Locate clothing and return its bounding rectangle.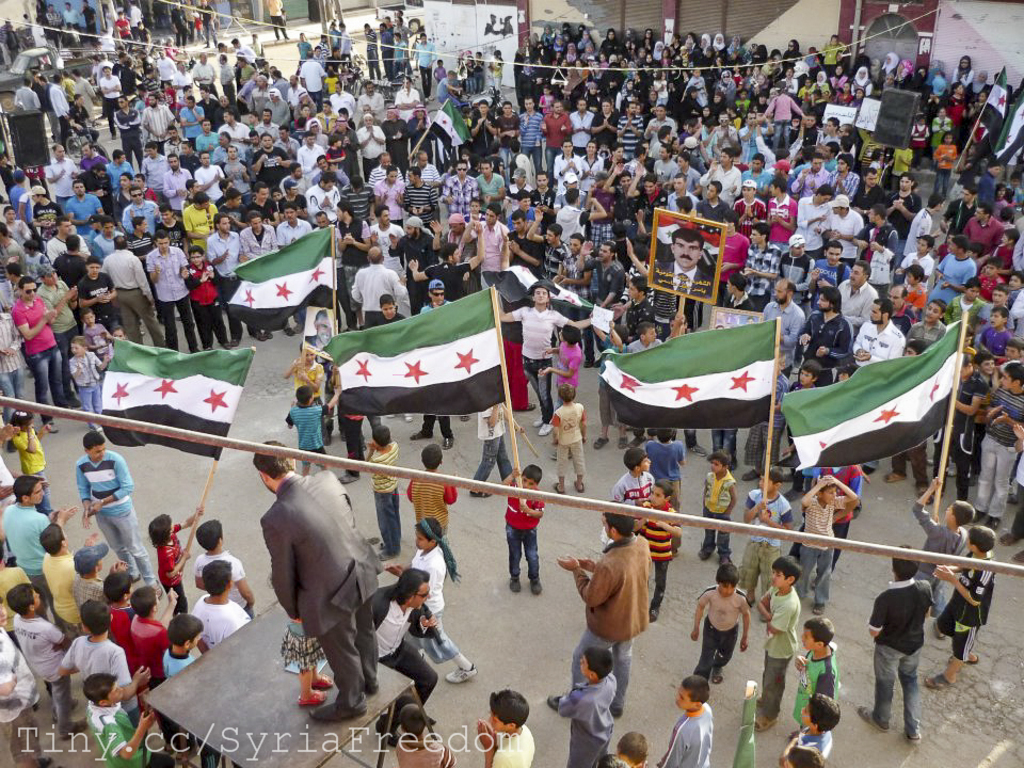
435, 178, 478, 212.
